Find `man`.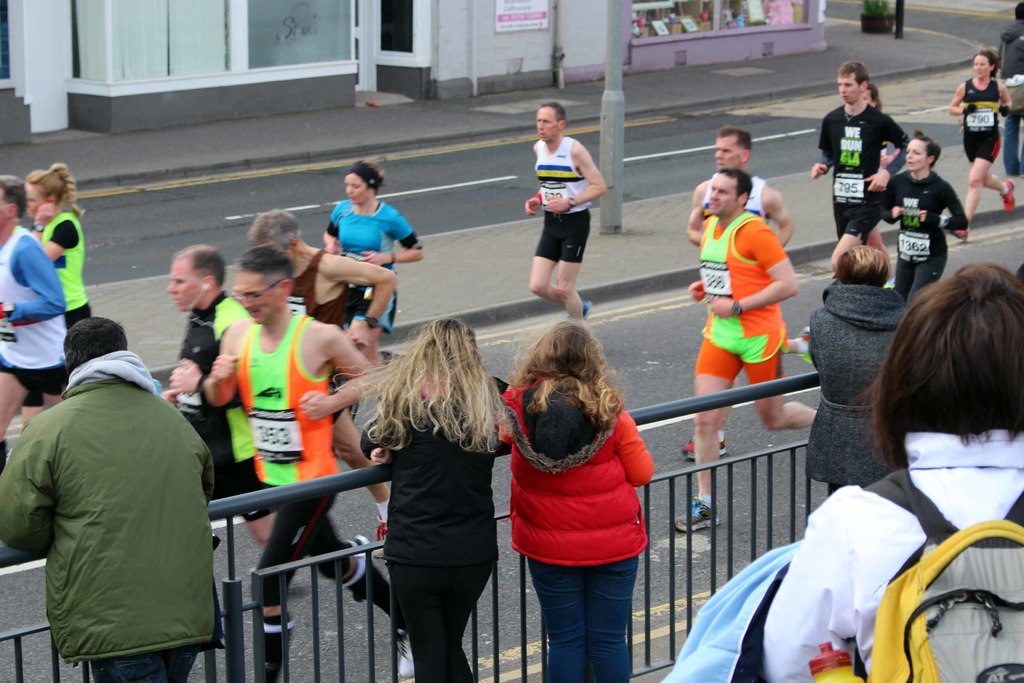
0 176 68 474.
